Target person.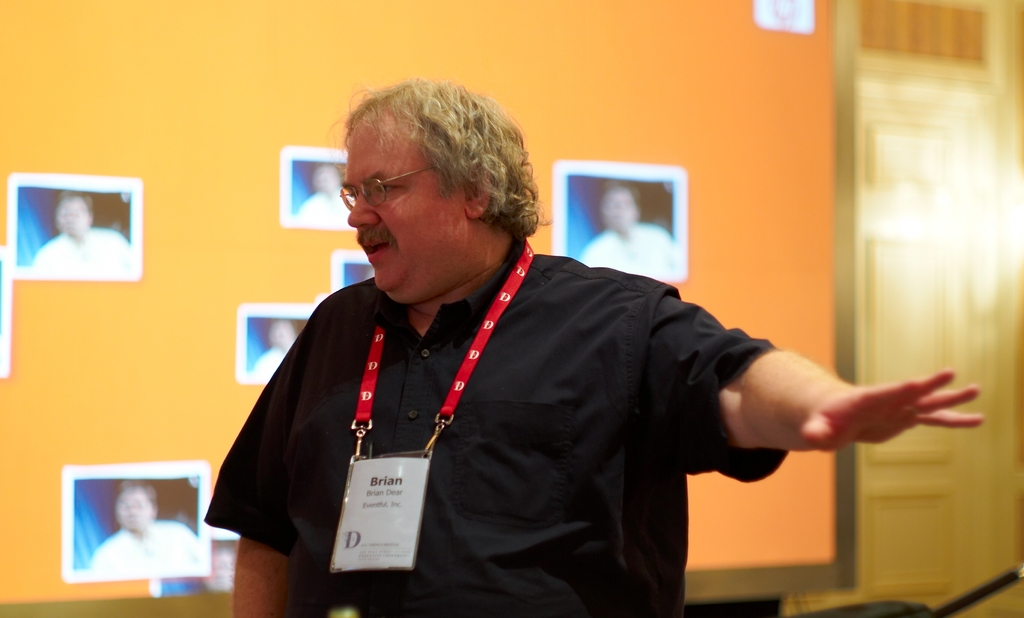
Target region: [294,166,356,225].
